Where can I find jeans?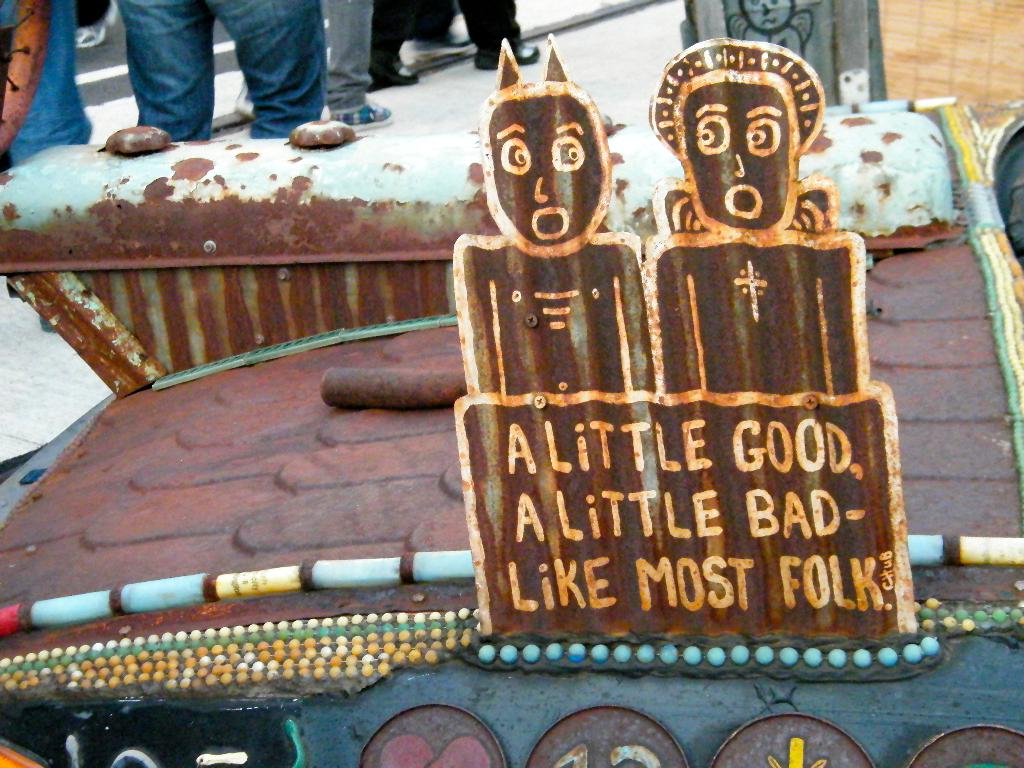
You can find it at Rect(90, 8, 335, 131).
